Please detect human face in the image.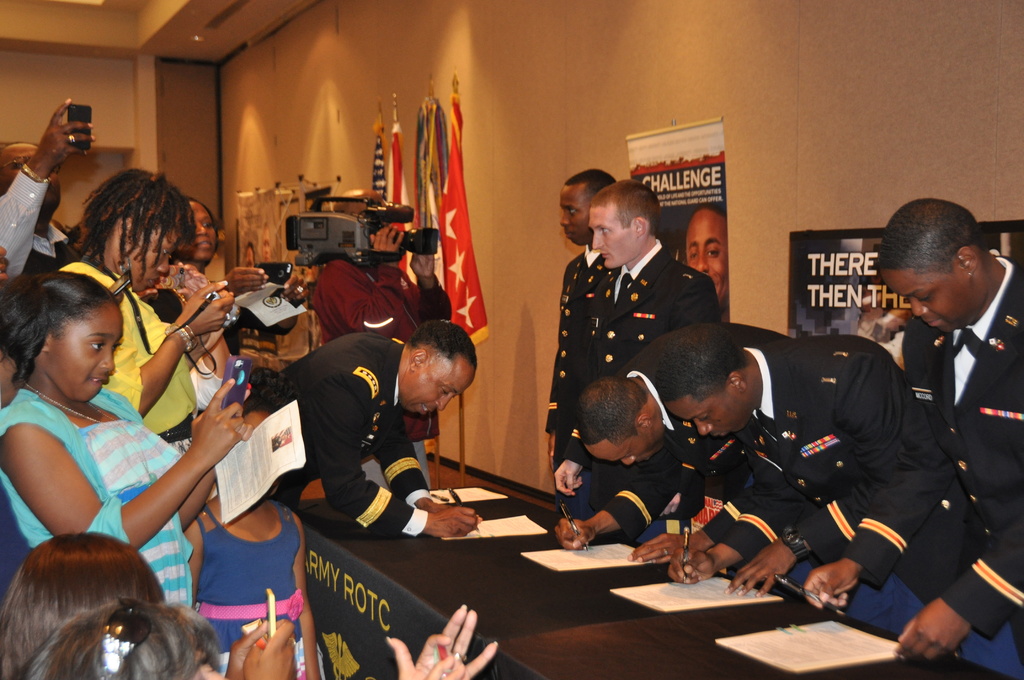
(x1=589, y1=204, x2=635, y2=267).
